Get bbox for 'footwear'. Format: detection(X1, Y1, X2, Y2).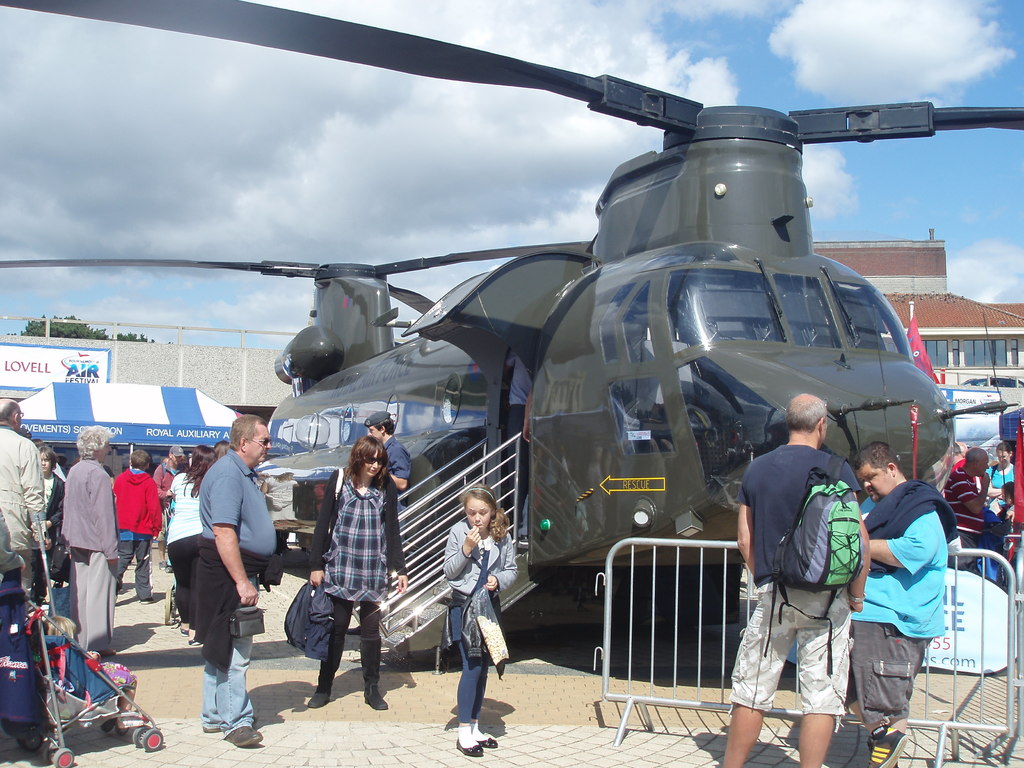
detection(480, 728, 499, 750).
